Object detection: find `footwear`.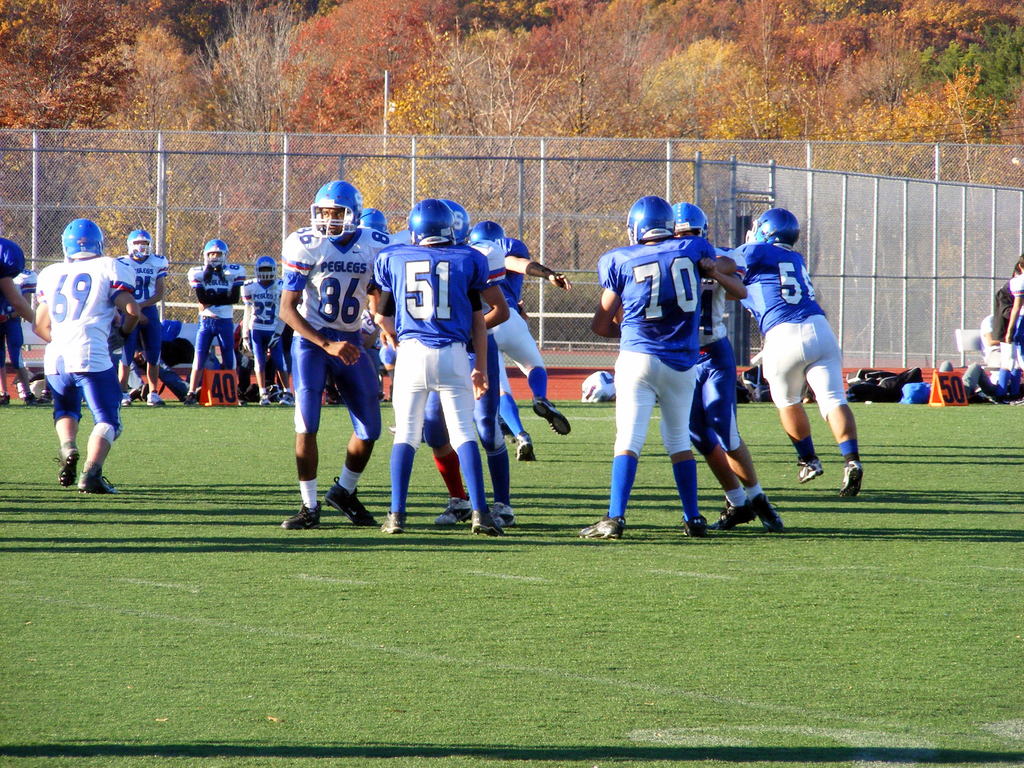
Rect(22, 390, 41, 405).
